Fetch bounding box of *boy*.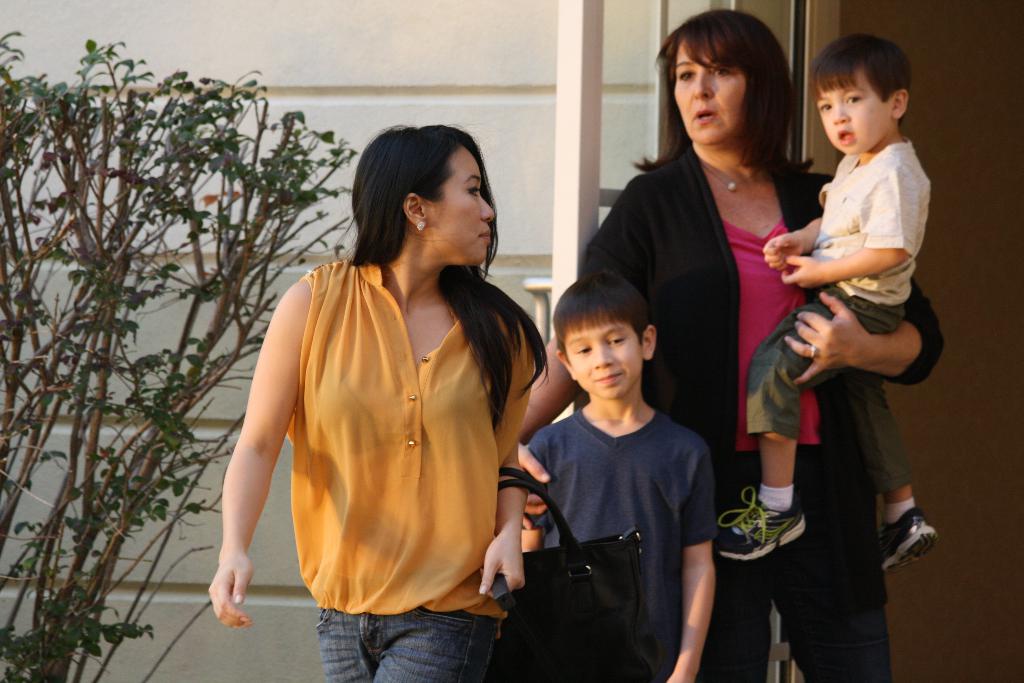
Bbox: x1=714 y1=31 x2=941 y2=576.
